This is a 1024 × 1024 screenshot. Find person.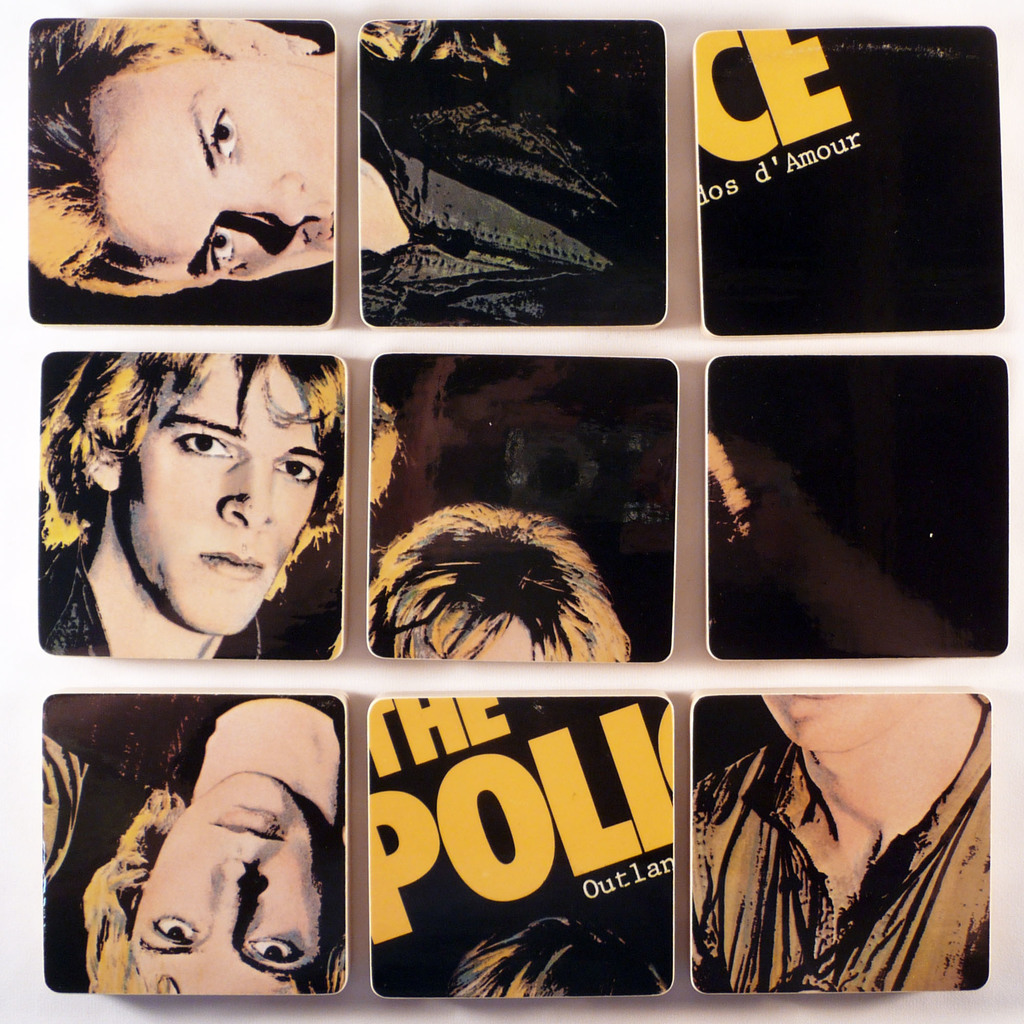
Bounding box: {"x1": 28, "y1": 19, "x2": 333, "y2": 295}.
